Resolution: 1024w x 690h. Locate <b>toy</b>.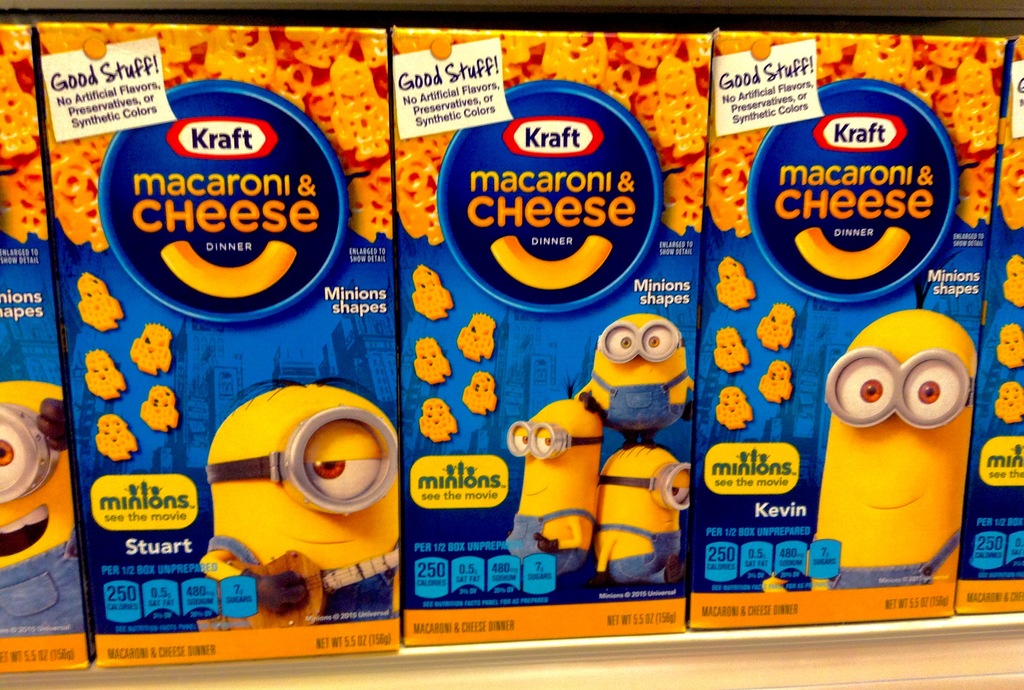
select_region(992, 386, 1023, 421).
